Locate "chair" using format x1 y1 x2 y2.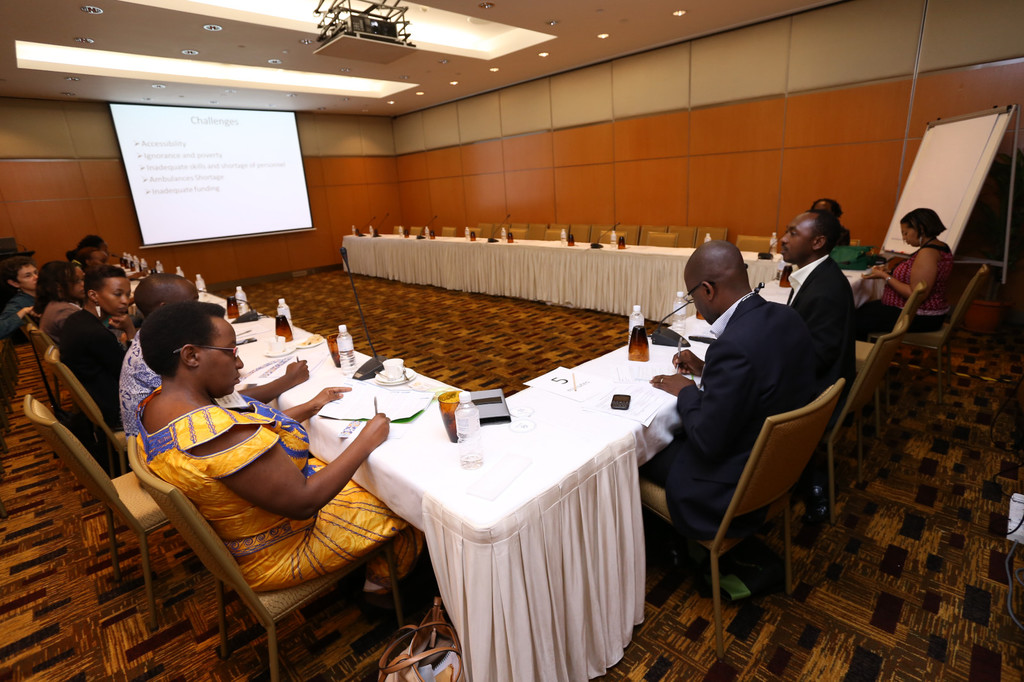
851 282 924 434.
